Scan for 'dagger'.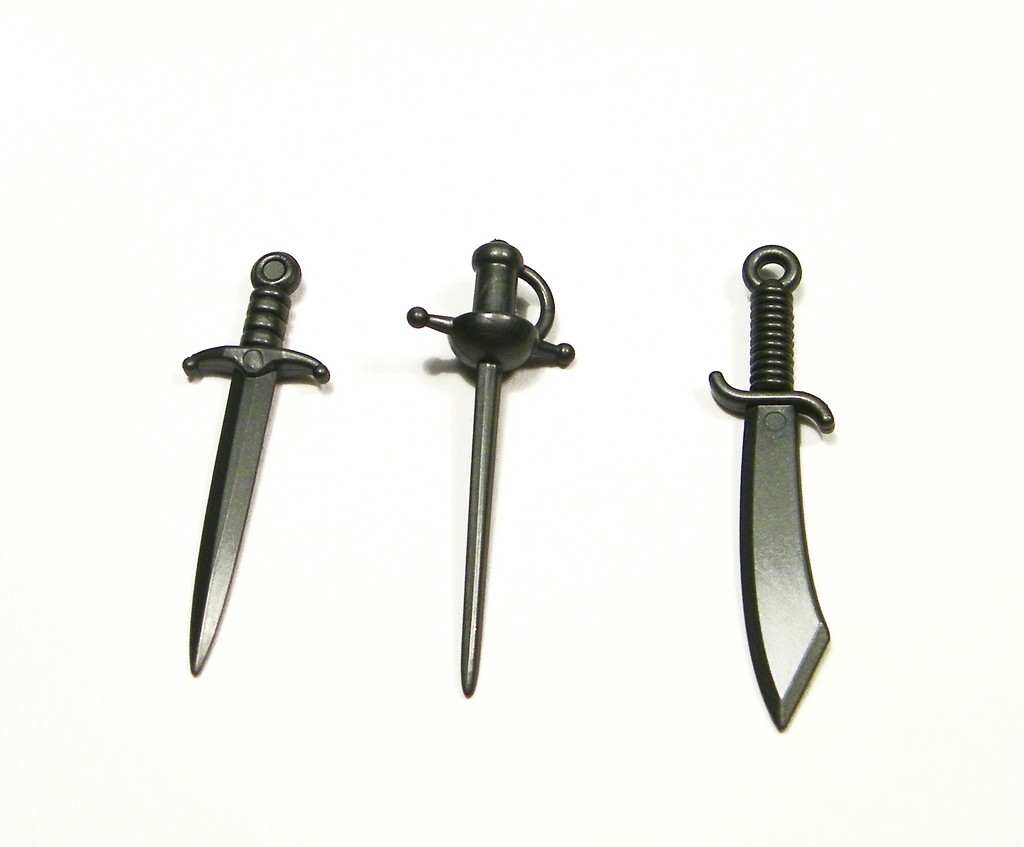
Scan result: 408 236 575 695.
